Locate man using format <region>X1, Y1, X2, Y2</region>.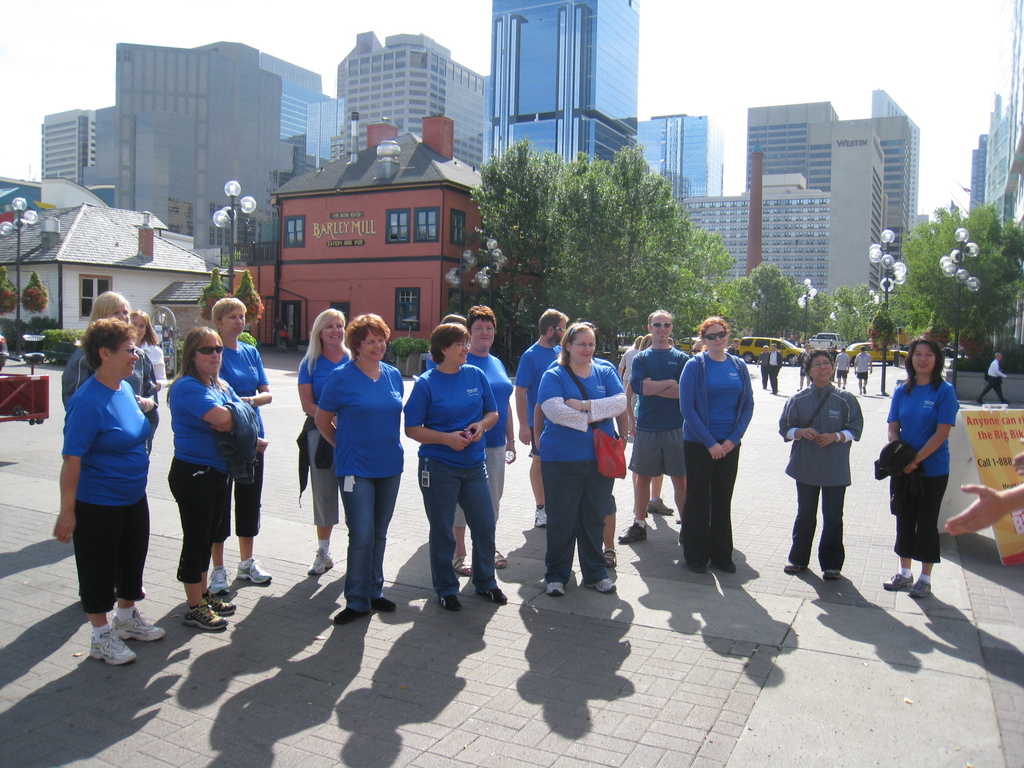
<region>615, 320, 685, 559</region>.
